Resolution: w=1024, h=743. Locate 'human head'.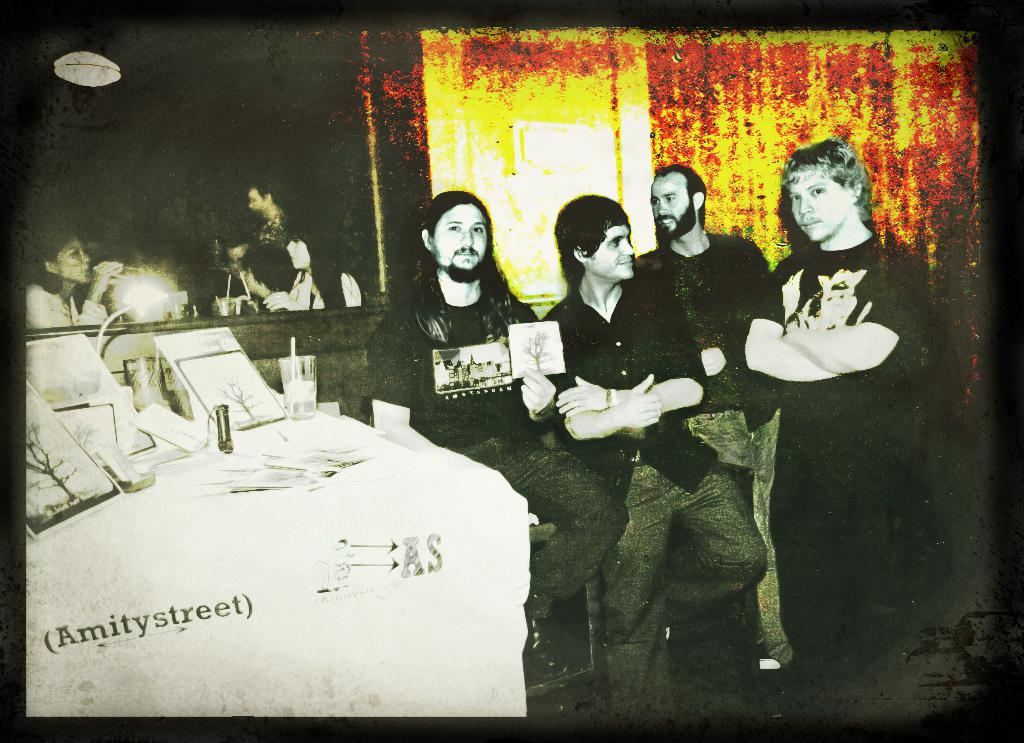
228,237,260,283.
